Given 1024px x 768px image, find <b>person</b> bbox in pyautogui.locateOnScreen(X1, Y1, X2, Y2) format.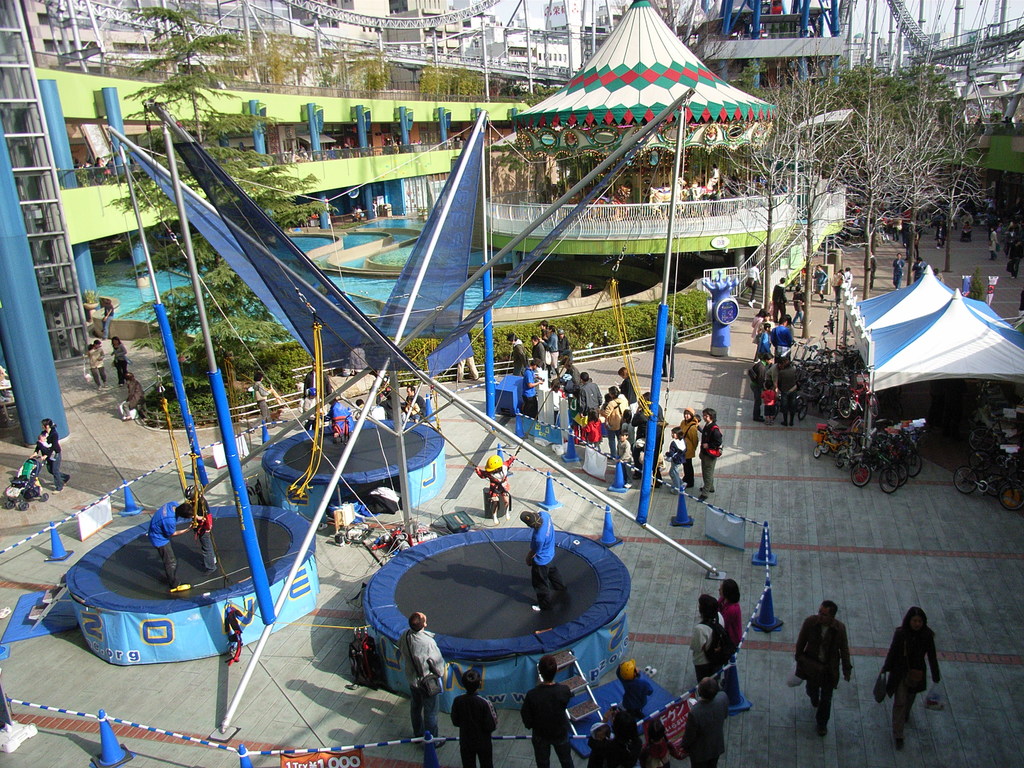
pyautogui.locateOnScreen(698, 406, 724, 490).
